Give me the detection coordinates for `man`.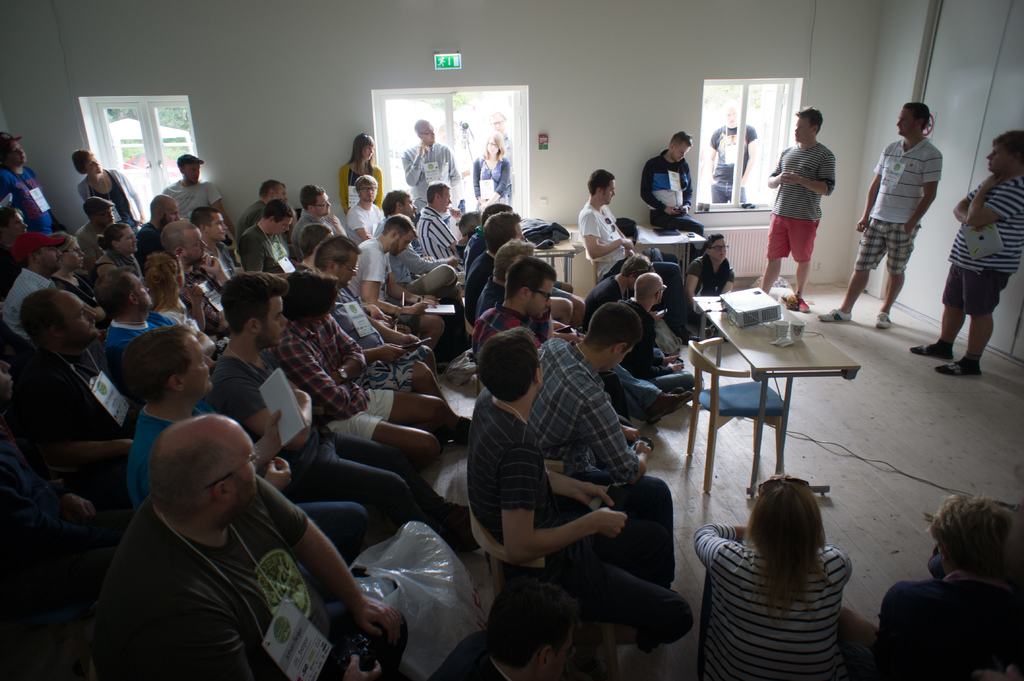
[left=524, top=302, right=674, bottom=588].
